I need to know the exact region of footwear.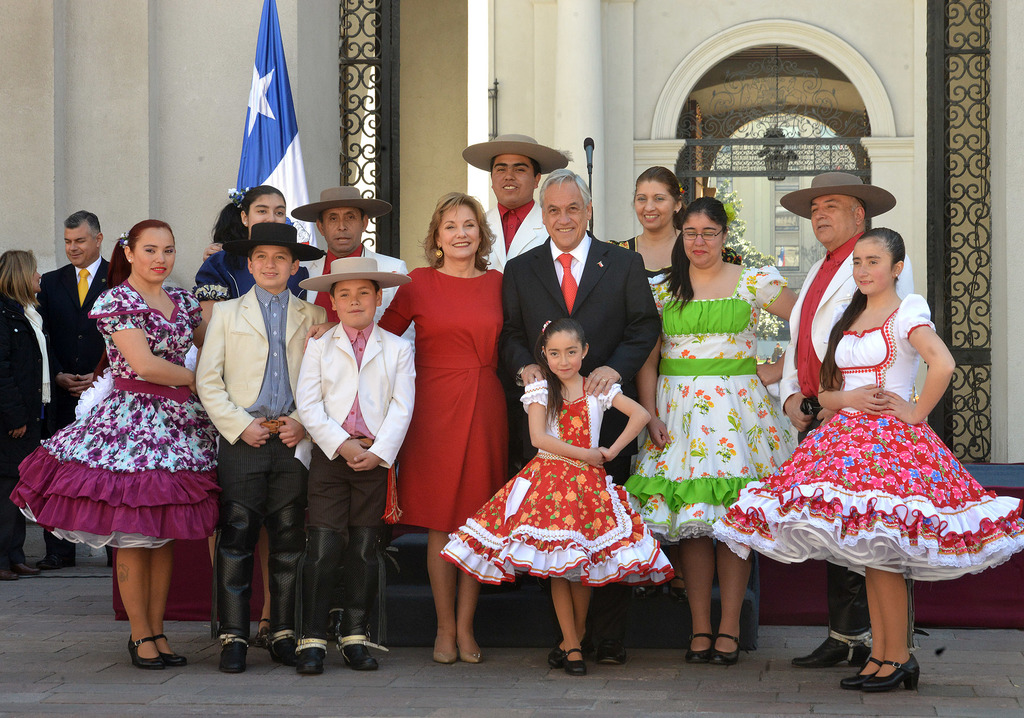
Region: x1=836 y1=651 x2=885 y2=689.
